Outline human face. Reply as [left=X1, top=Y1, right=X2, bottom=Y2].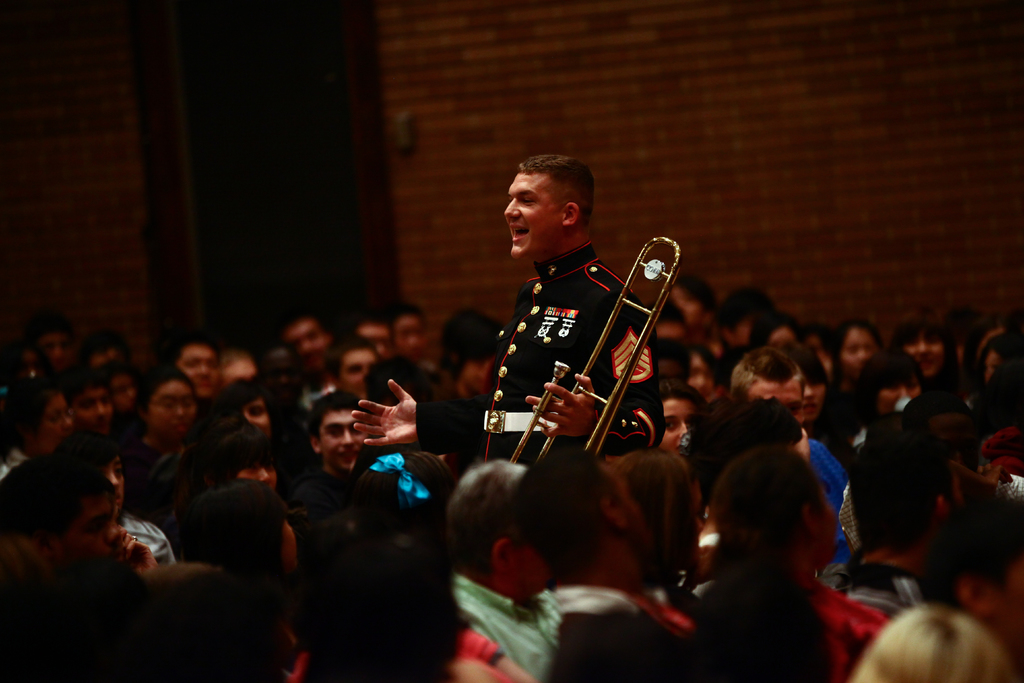
[left=280, top=514, right=297, bottom=574].
